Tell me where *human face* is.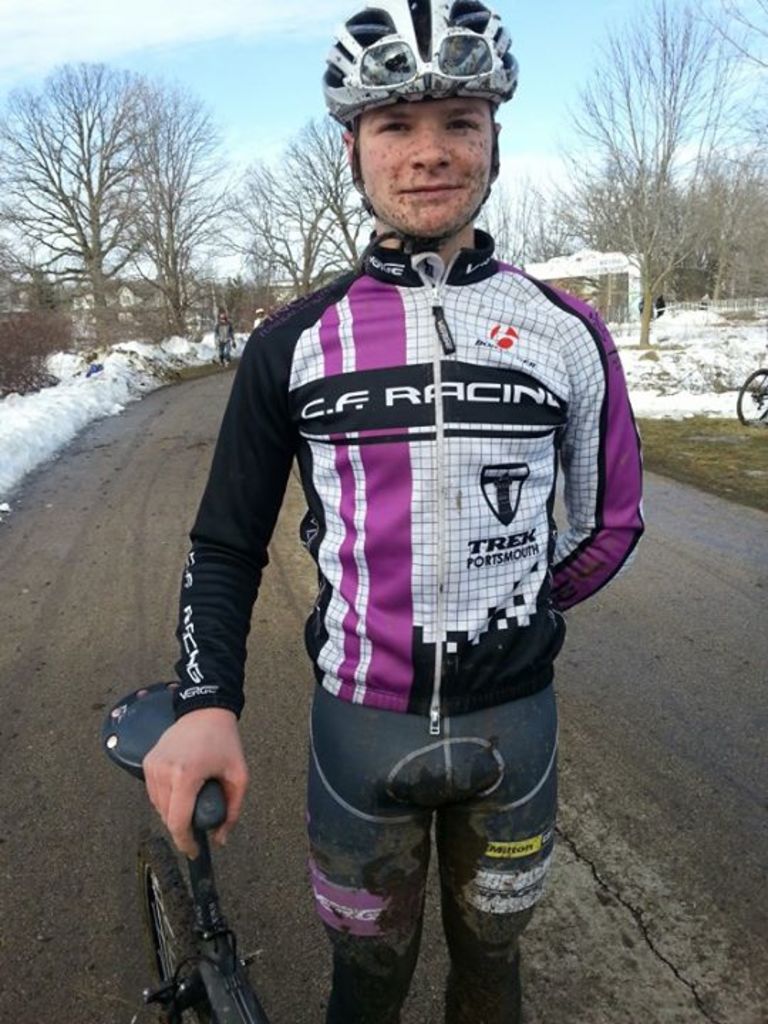
*human face* is at (left=353, top=95, right=495, bottom=230).
